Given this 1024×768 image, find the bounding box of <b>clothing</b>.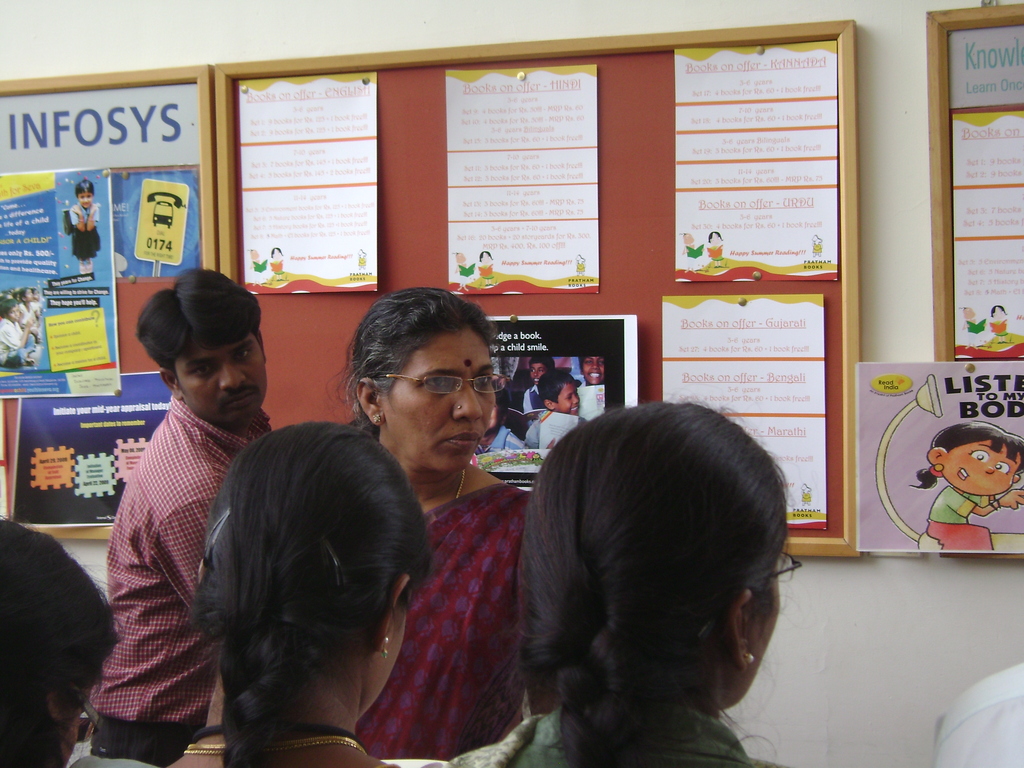
(353,482,532,758).
